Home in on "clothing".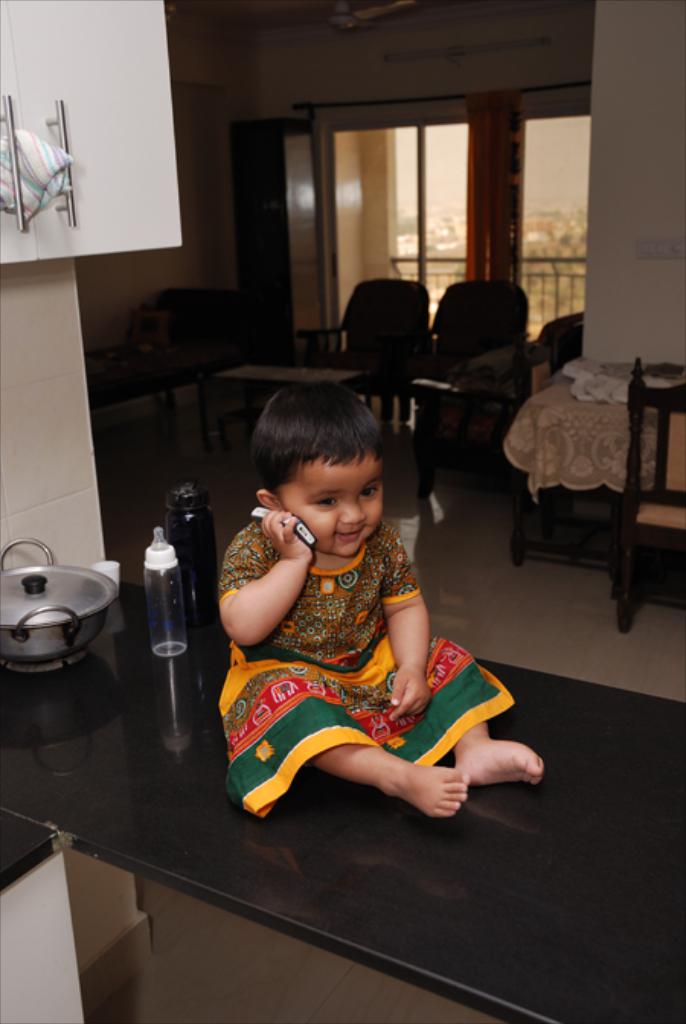
Homed in at [221,521,515,824].
